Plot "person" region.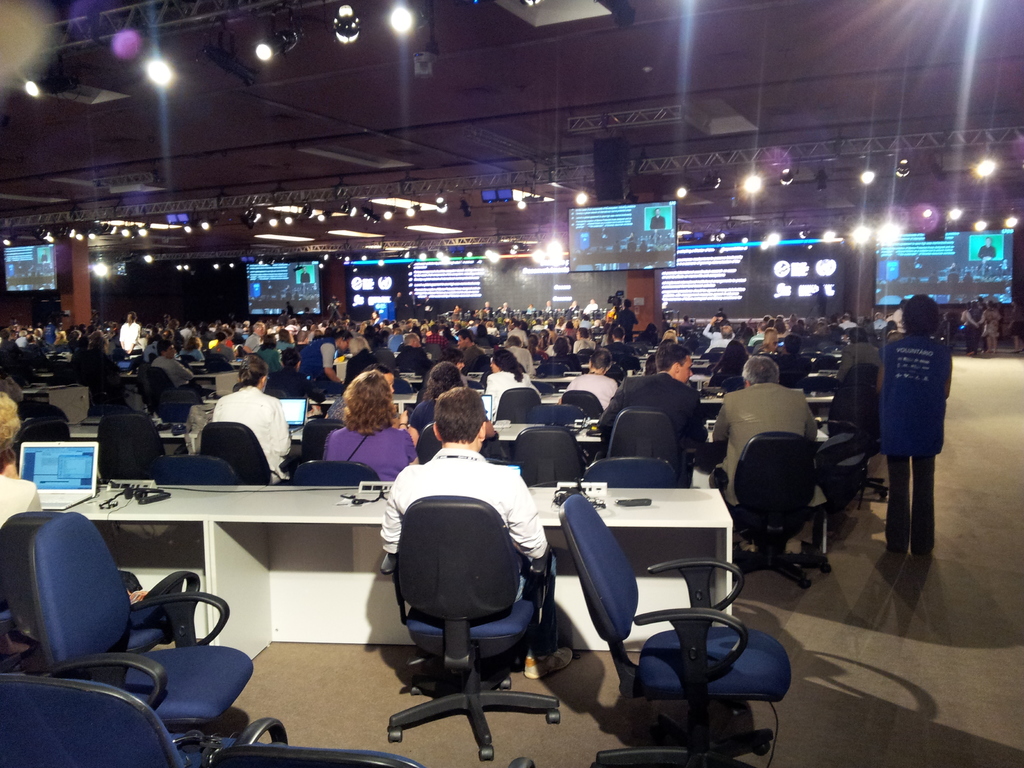
Plotted at left=117, top=310, right=141, bottom=353.
